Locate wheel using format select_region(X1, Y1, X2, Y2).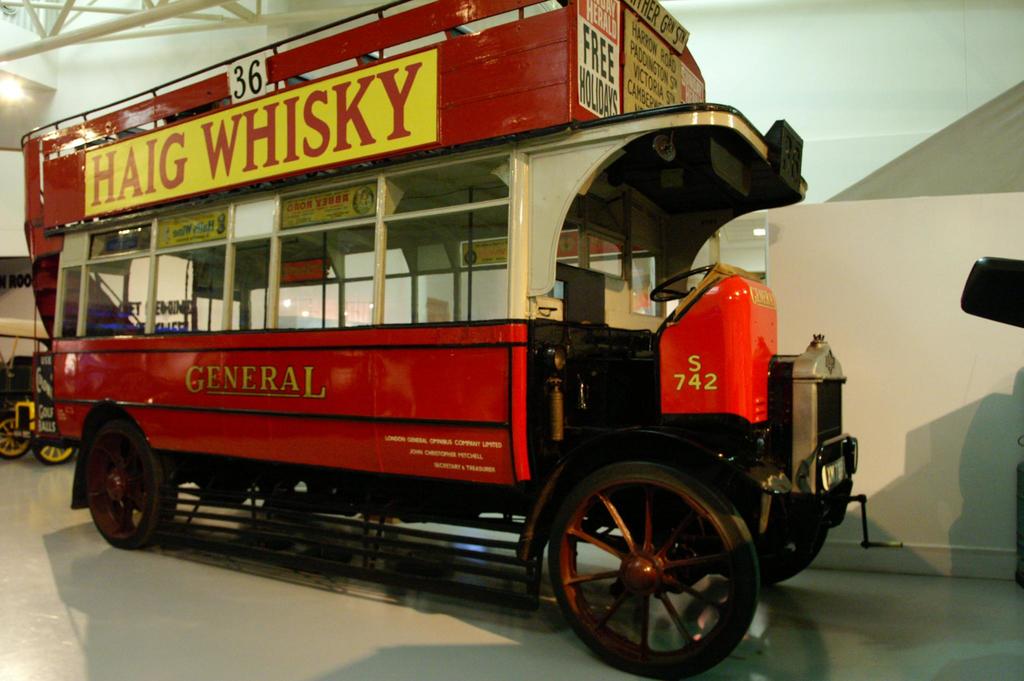
select_region(694, 528, 829, 588).
